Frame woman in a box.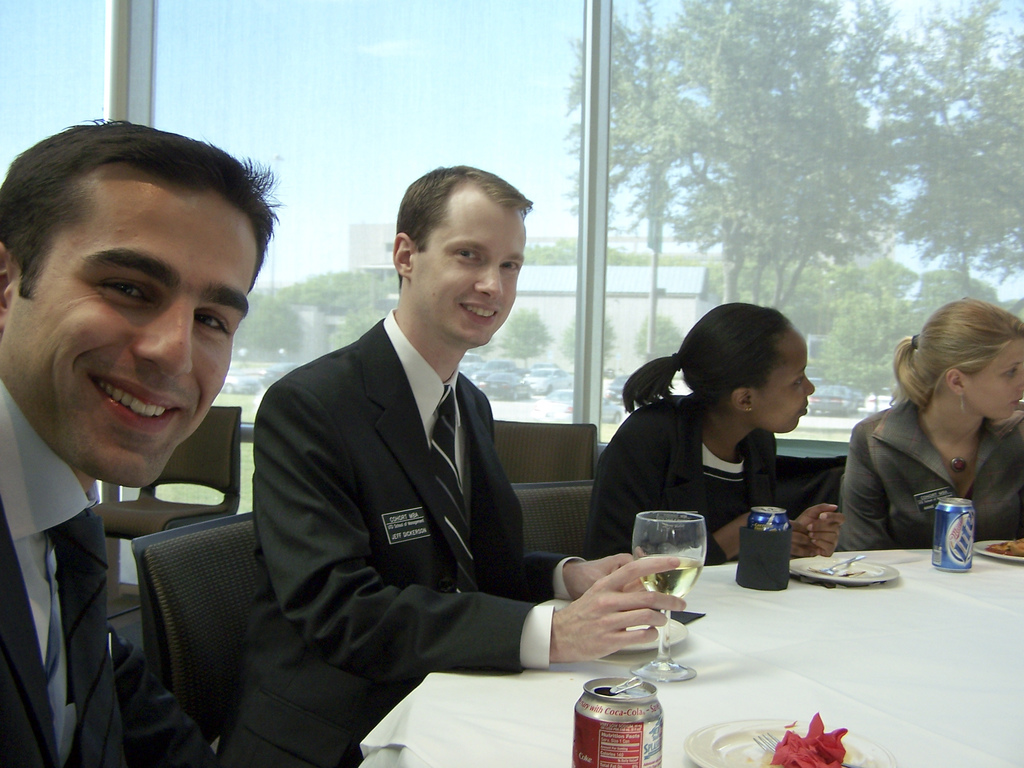
l=579, t=296, r=845, b=564.
